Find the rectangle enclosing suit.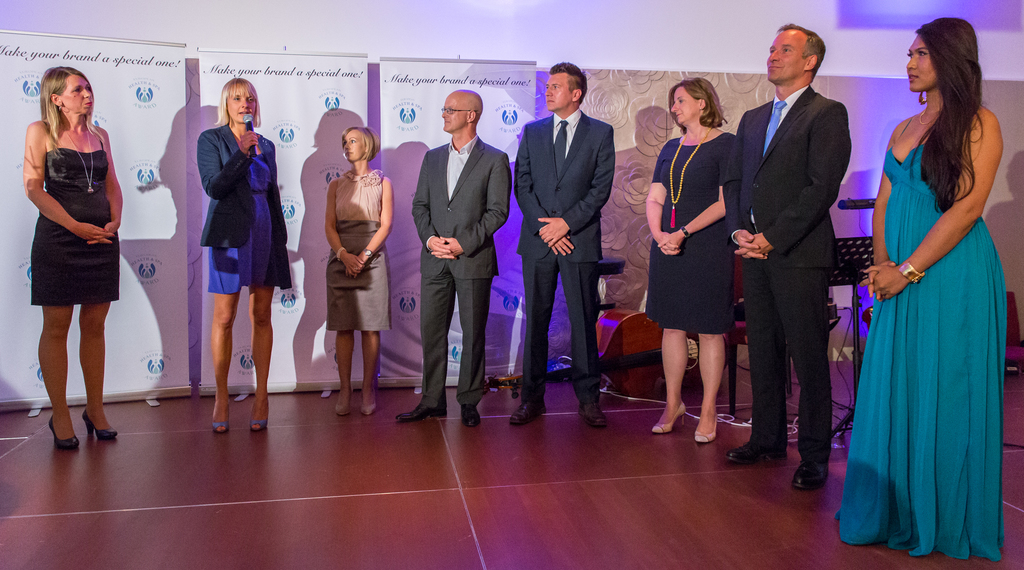
[x1=406, y1=100, x2=499, y2=424].
